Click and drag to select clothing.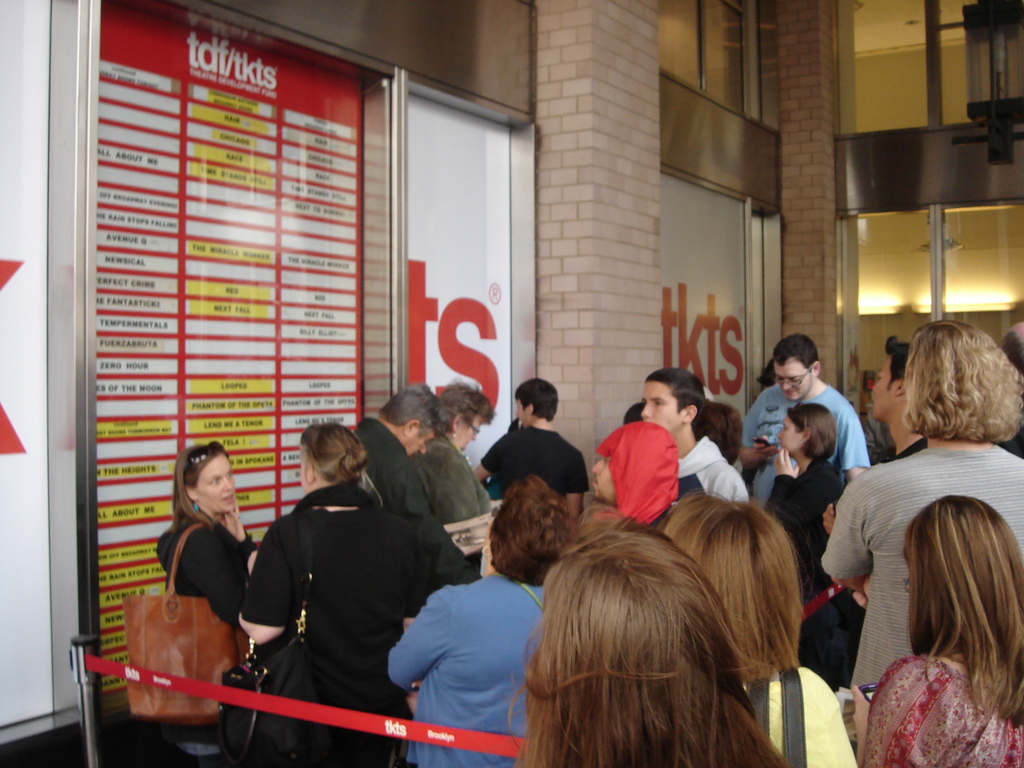
Selection: (666, 436, 747, 513).
